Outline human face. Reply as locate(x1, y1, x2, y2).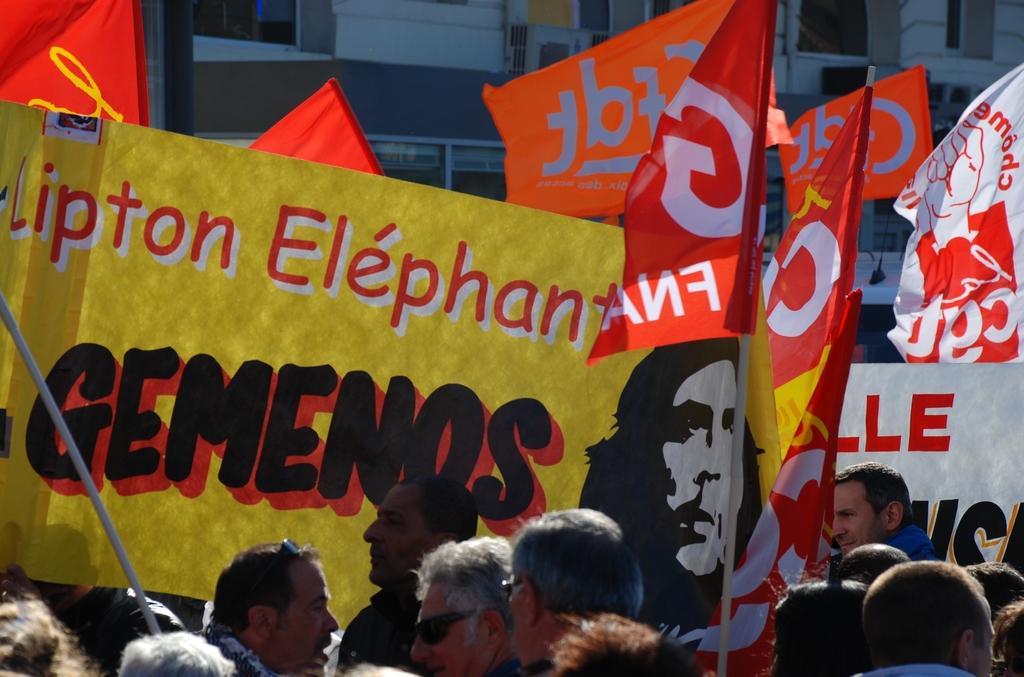
locate(509, 583, 531, 664).
